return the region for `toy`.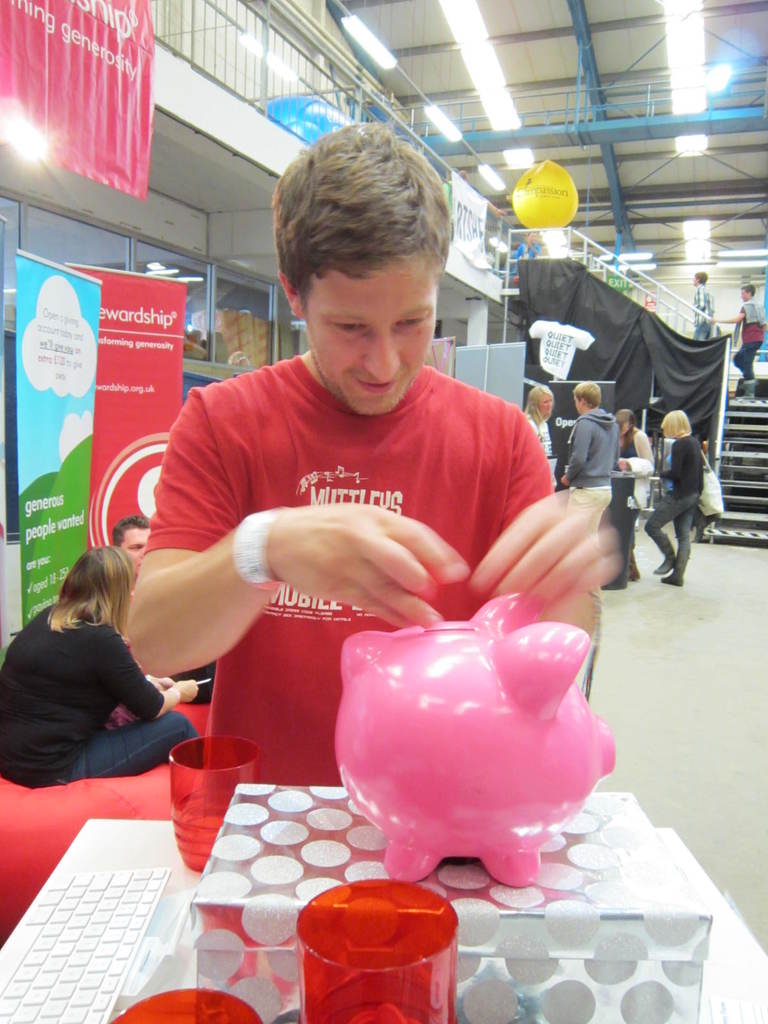
<region>330, 569, 631, 899</region>.
